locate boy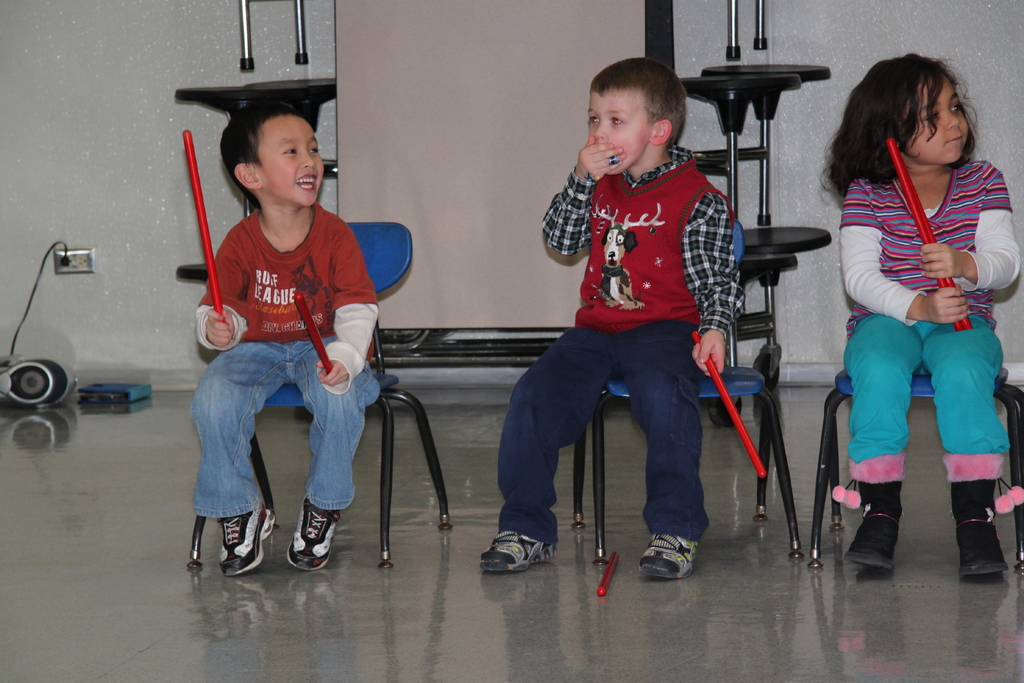
[x1=468, y1=55, x2=749, y2=584]
